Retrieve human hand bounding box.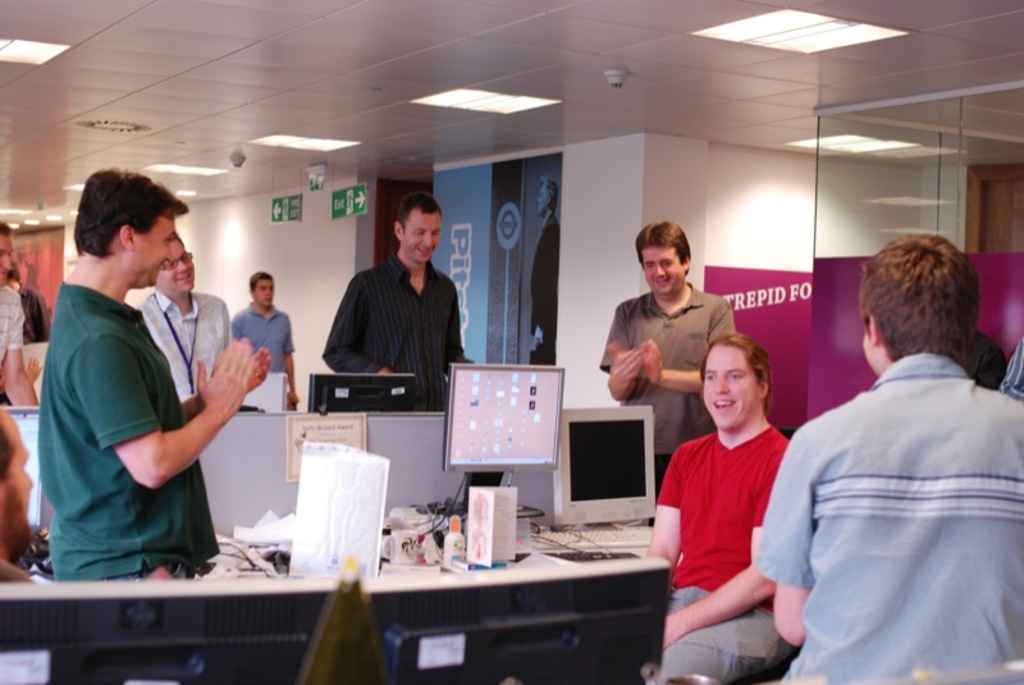
Bounding box: box=[640, 335, 669, 392].
